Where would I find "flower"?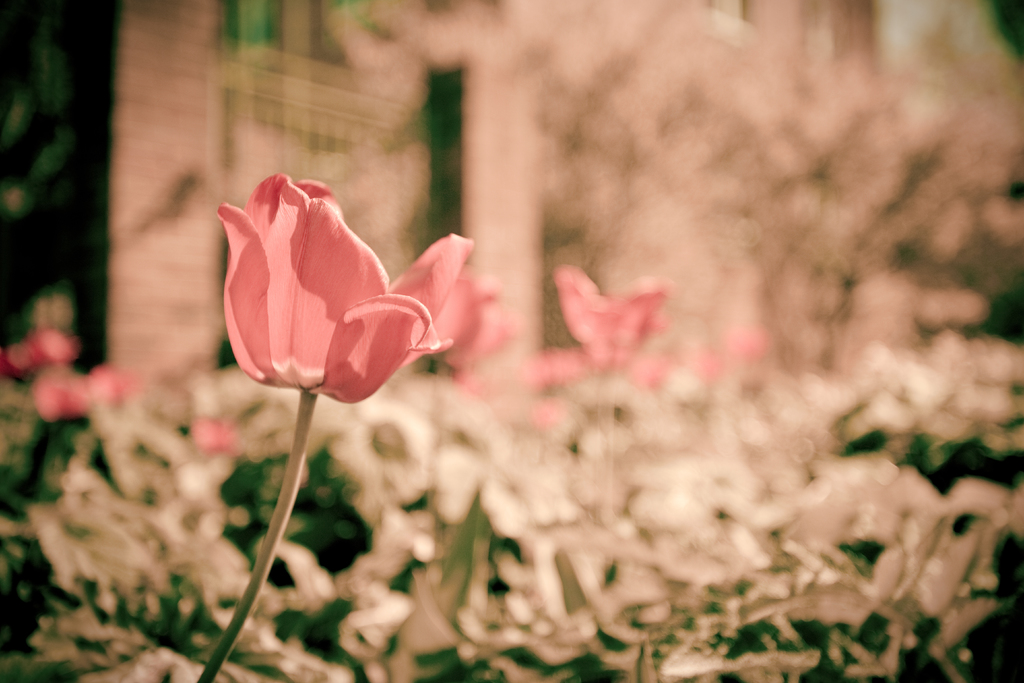
At bbox(203, 173, 429, 419).
